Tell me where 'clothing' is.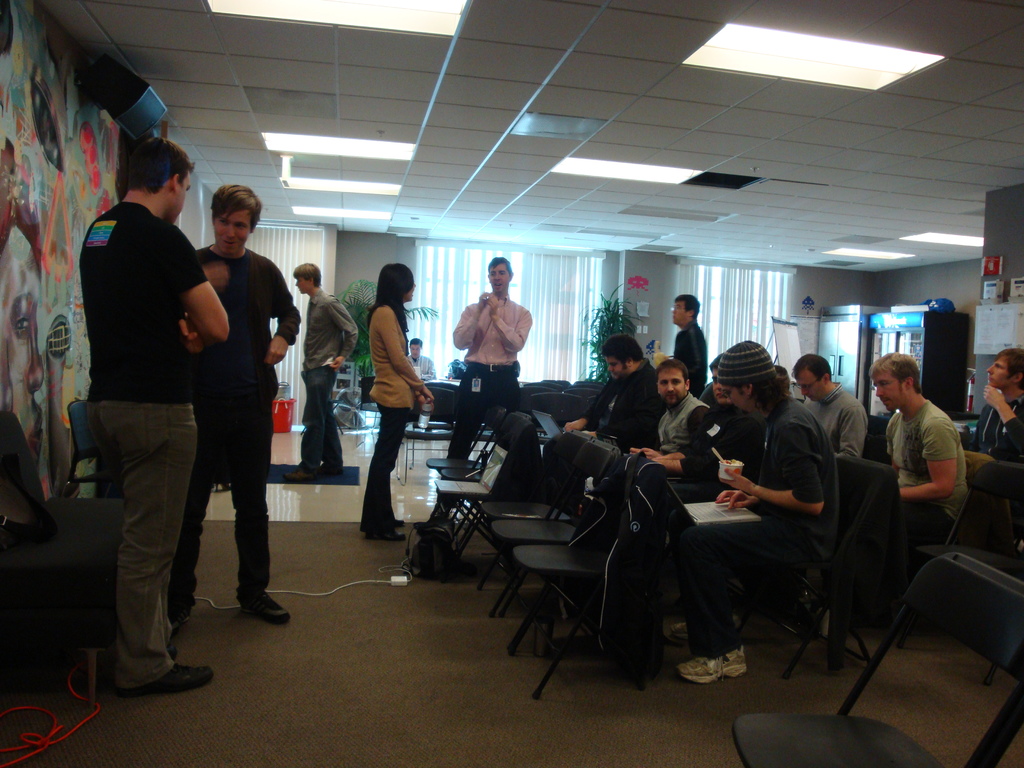
'clothing' is at bbox=[790, 376, 867, 462].
